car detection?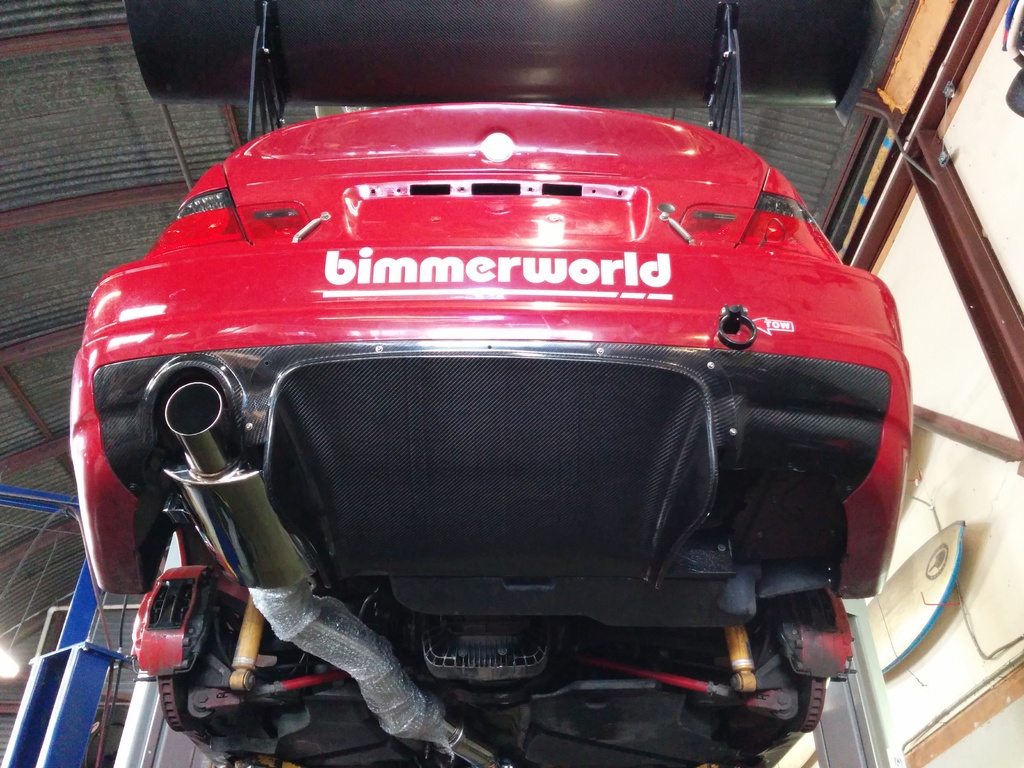
<bbox>71, 0, 918, 767</bbox>
